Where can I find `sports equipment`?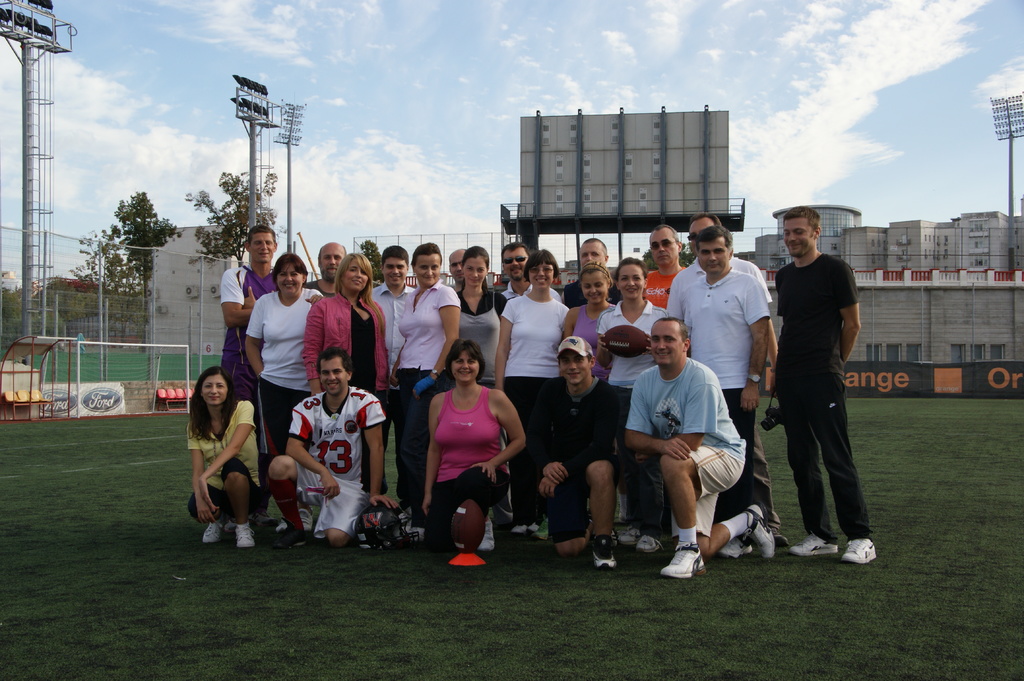
You can find it at BBox(790, 529, 835, 558).
